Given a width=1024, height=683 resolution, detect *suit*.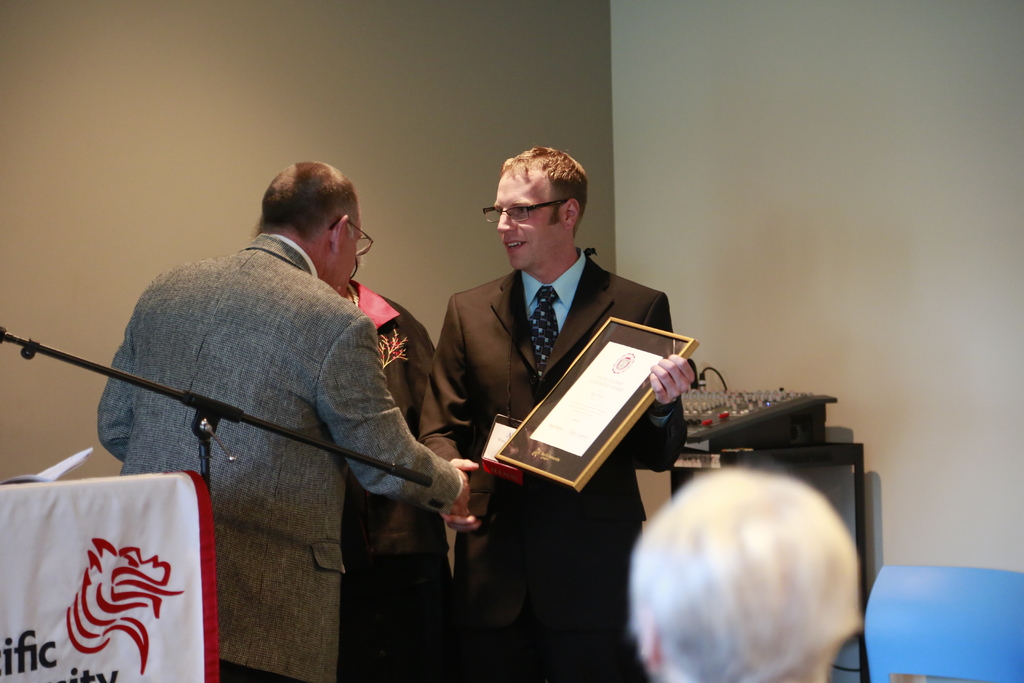
[98, 233, 461, 682].
